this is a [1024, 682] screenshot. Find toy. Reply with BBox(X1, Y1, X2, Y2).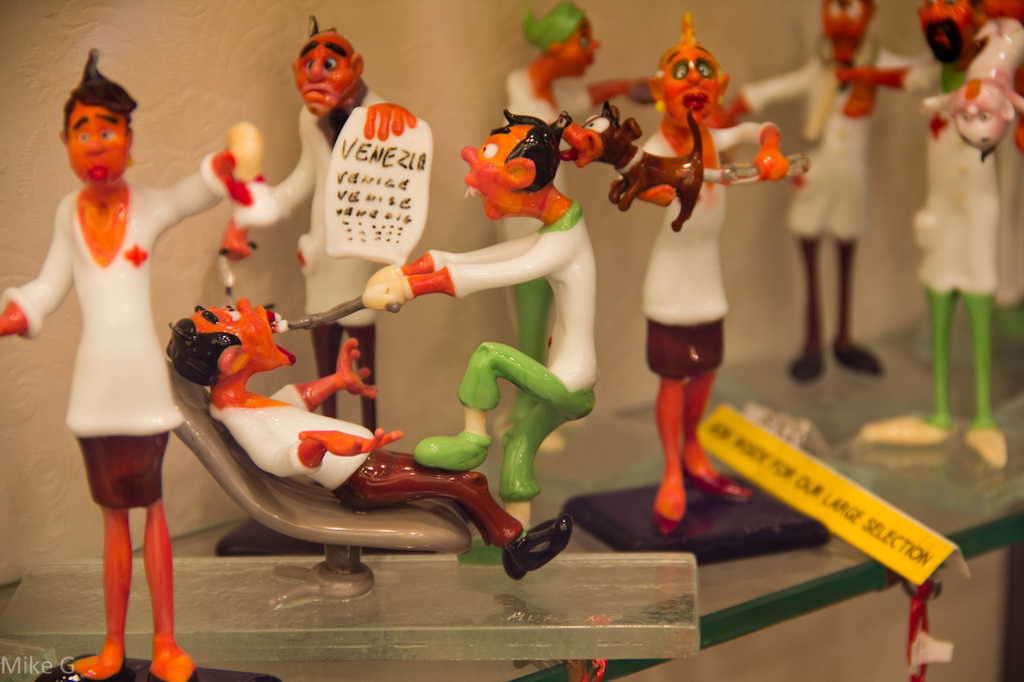
BBox(401, 112, 602, 565).
